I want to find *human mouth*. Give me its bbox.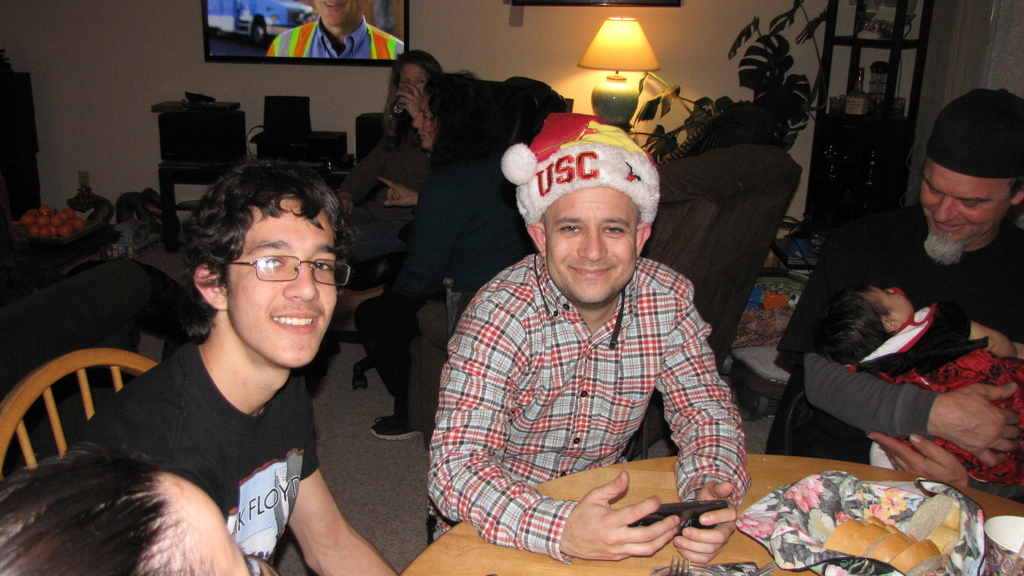
(564,263,618,281).
